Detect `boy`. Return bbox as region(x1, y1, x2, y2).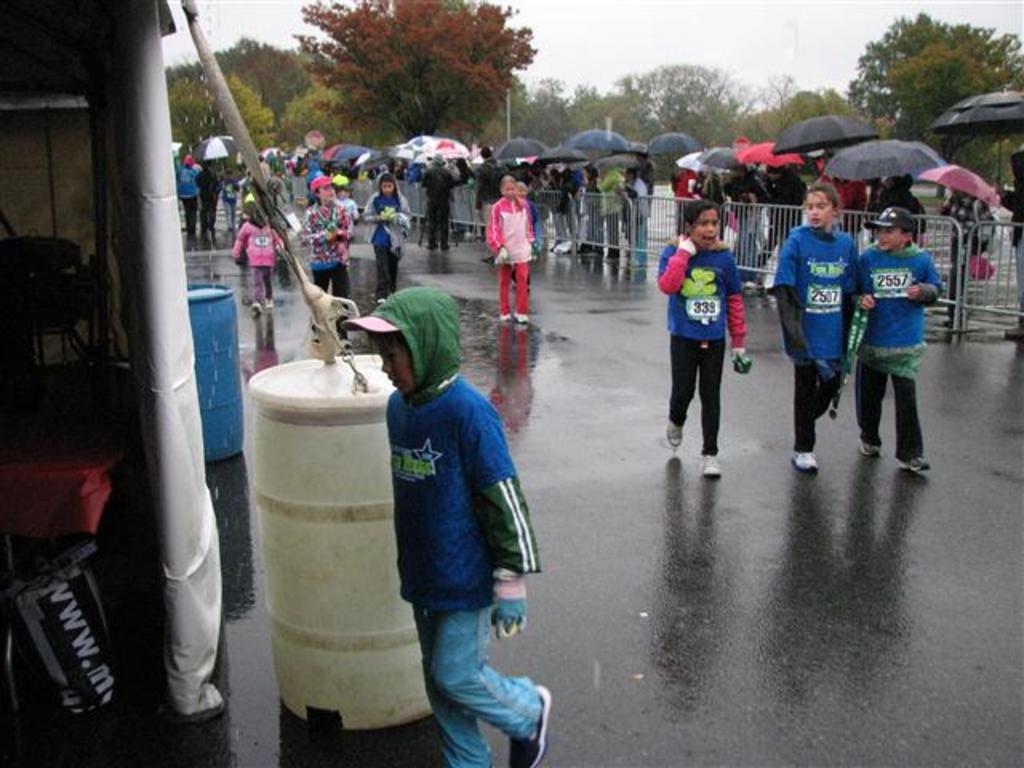
region(854, 205, 934, 472).
